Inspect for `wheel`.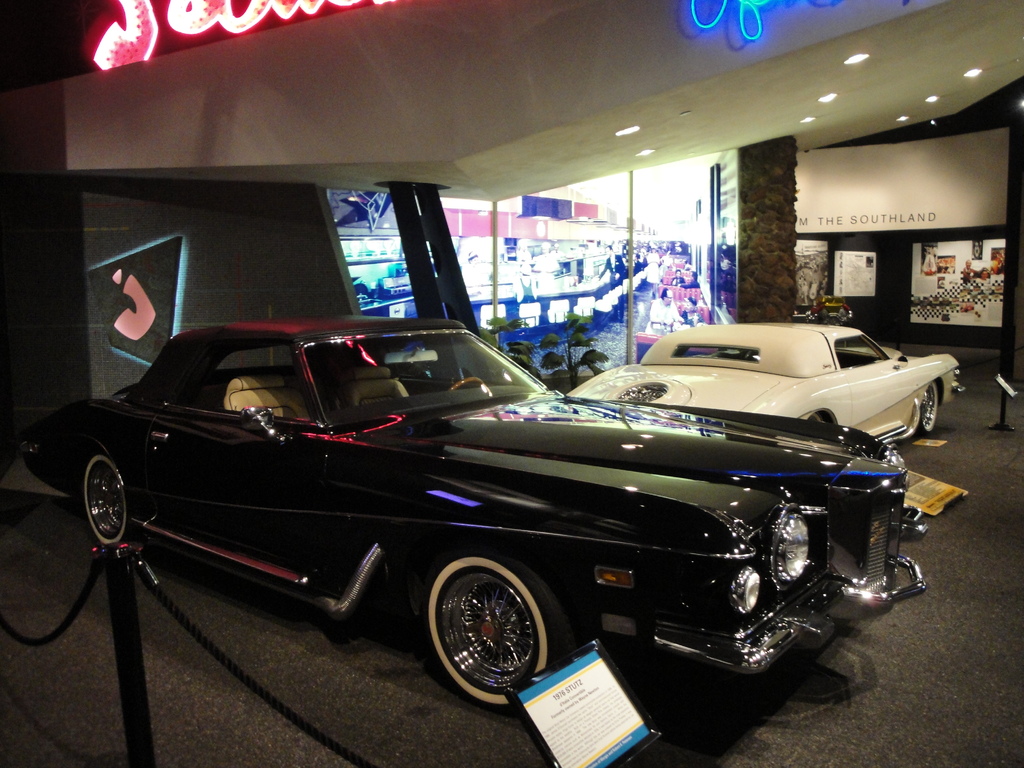
Inspection: rect(79, 452, 131, 544).
